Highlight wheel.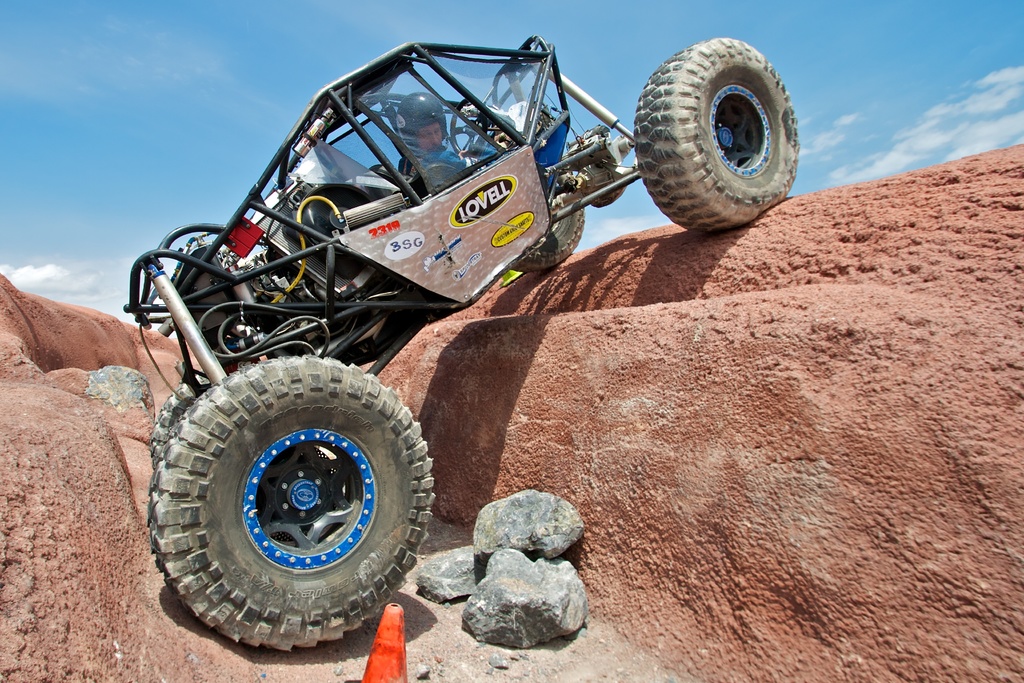
Highlighted region: box=[147, 363, 436, 652].
